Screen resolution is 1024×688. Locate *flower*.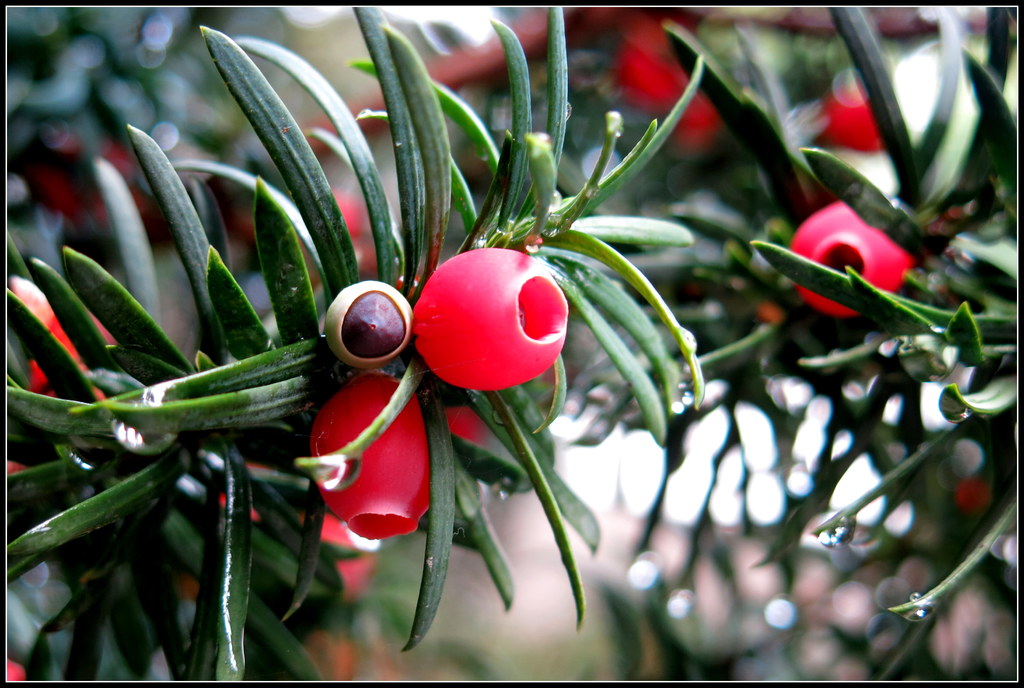
rect(791, 185, 939, 325).
